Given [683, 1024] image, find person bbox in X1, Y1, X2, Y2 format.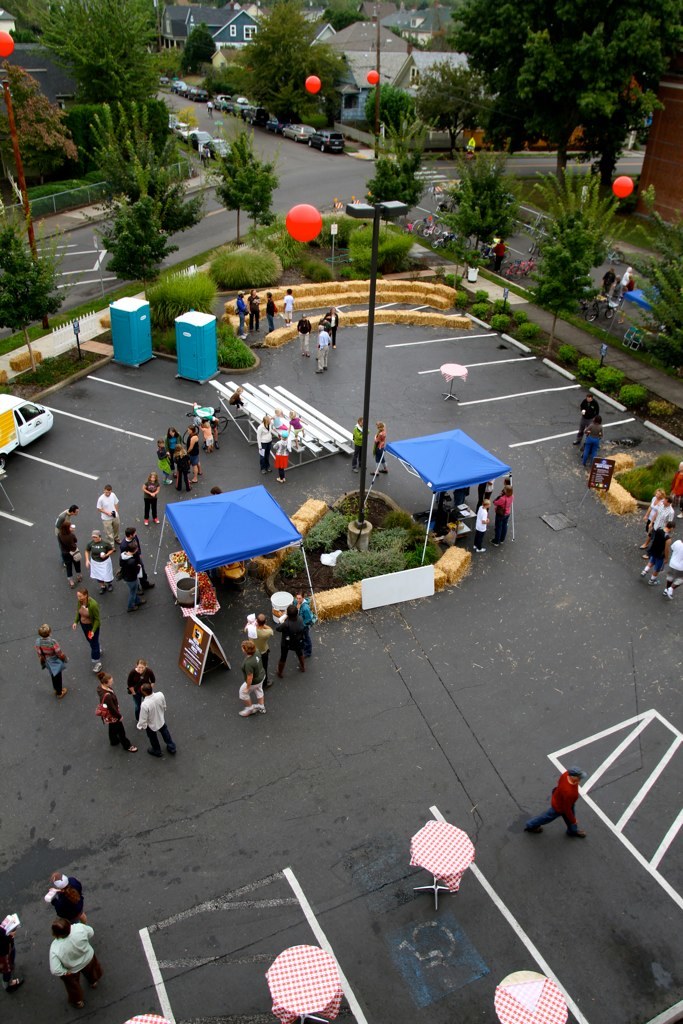
84, 522, 116, 592.
